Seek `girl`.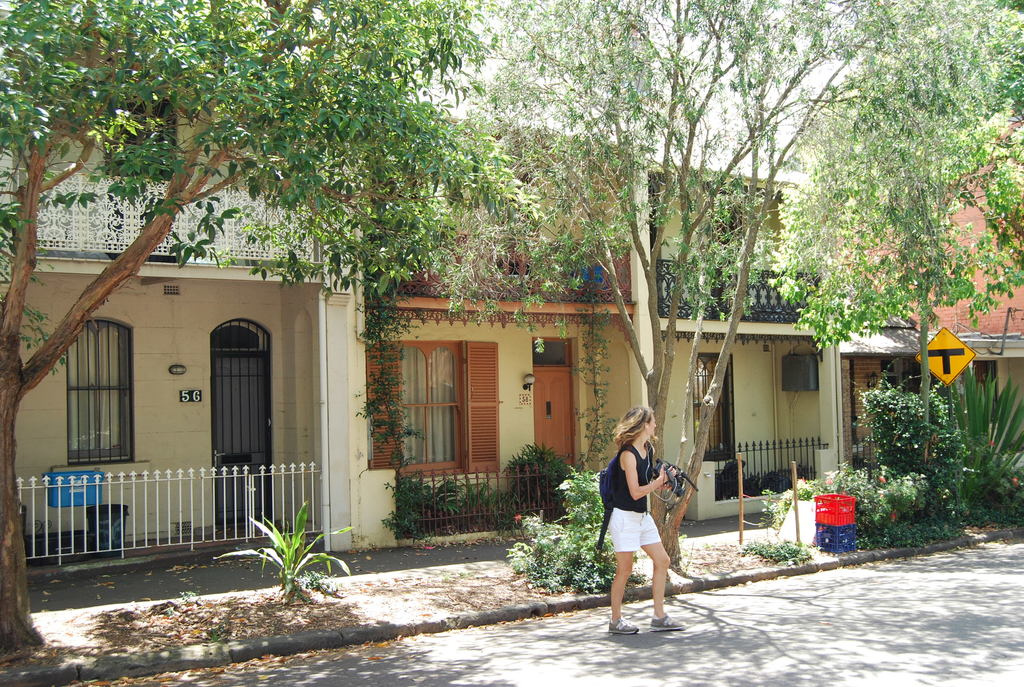
detection(598, 407, 678, 633).
